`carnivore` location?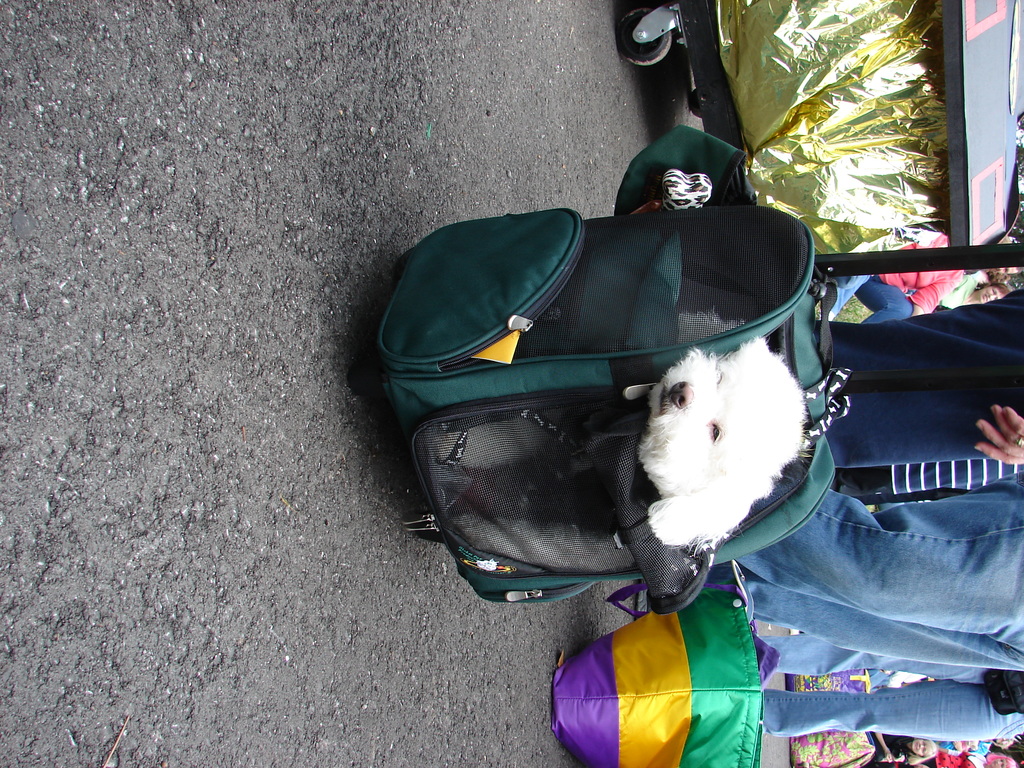
box=[634, 331, 816, 559]
